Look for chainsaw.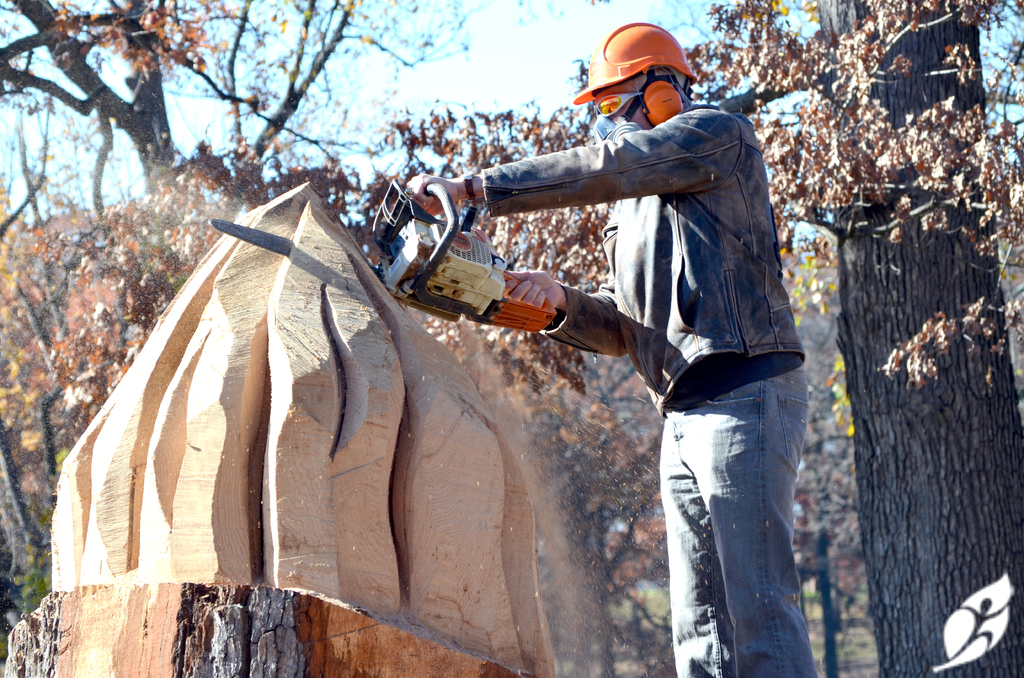
Found: 209,176,559,335.
